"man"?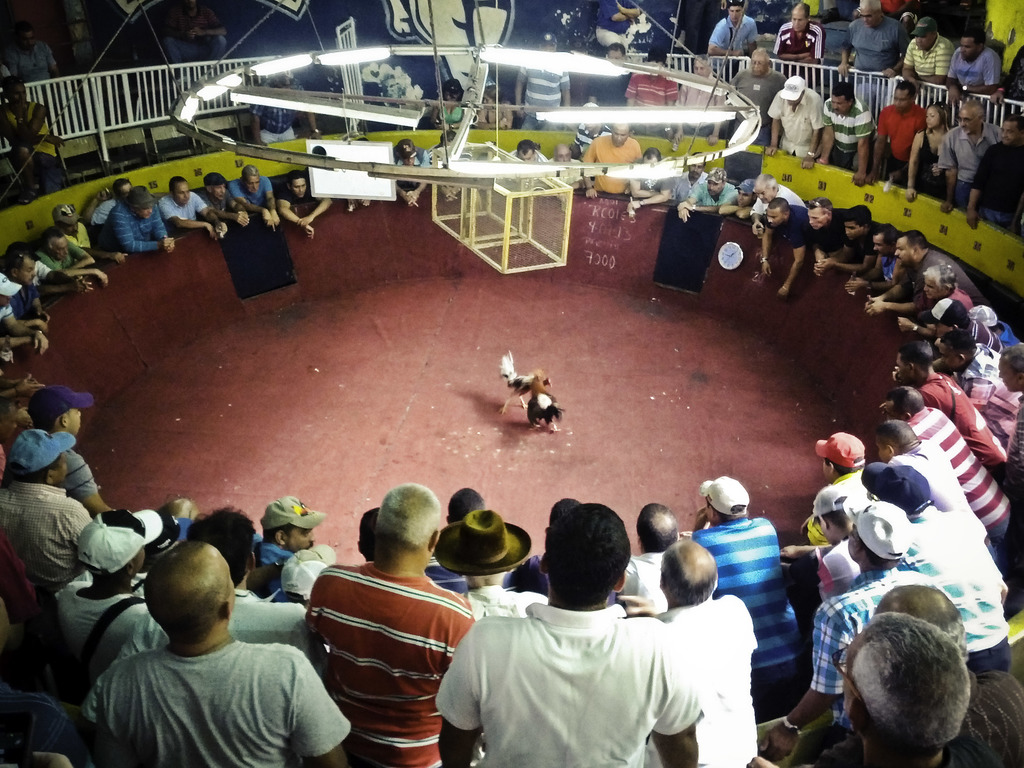
393 138 431 202
